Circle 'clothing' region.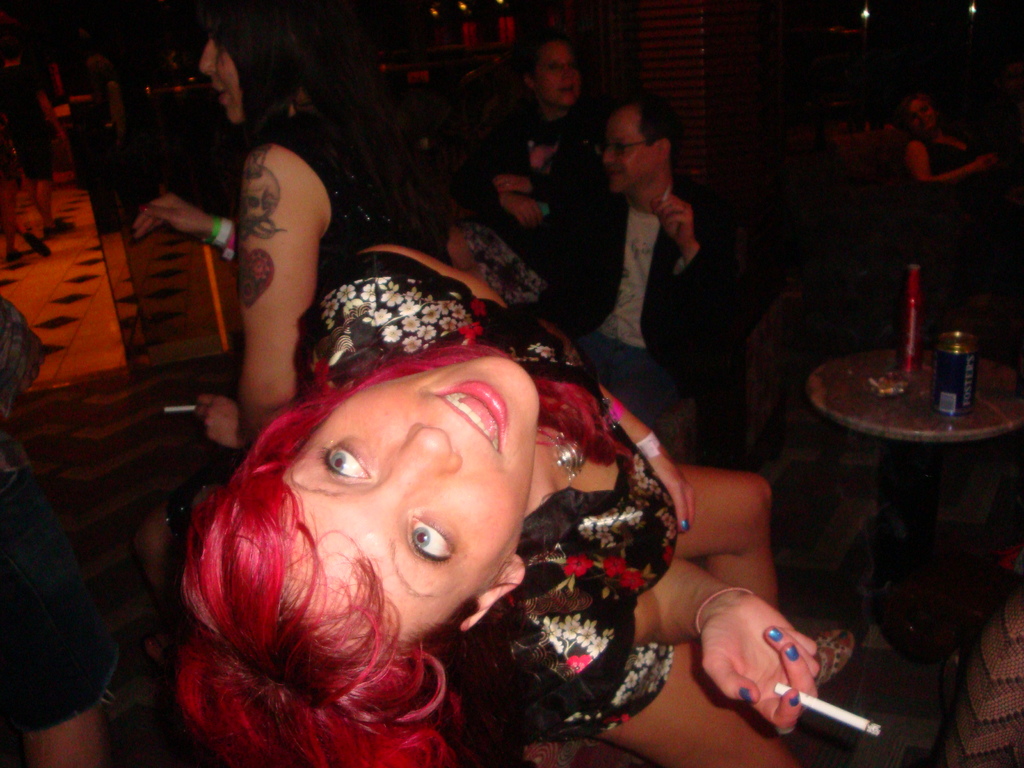
Region: {"x1": 527, "y1": 192, "x2": 770, "y2": 417}.
